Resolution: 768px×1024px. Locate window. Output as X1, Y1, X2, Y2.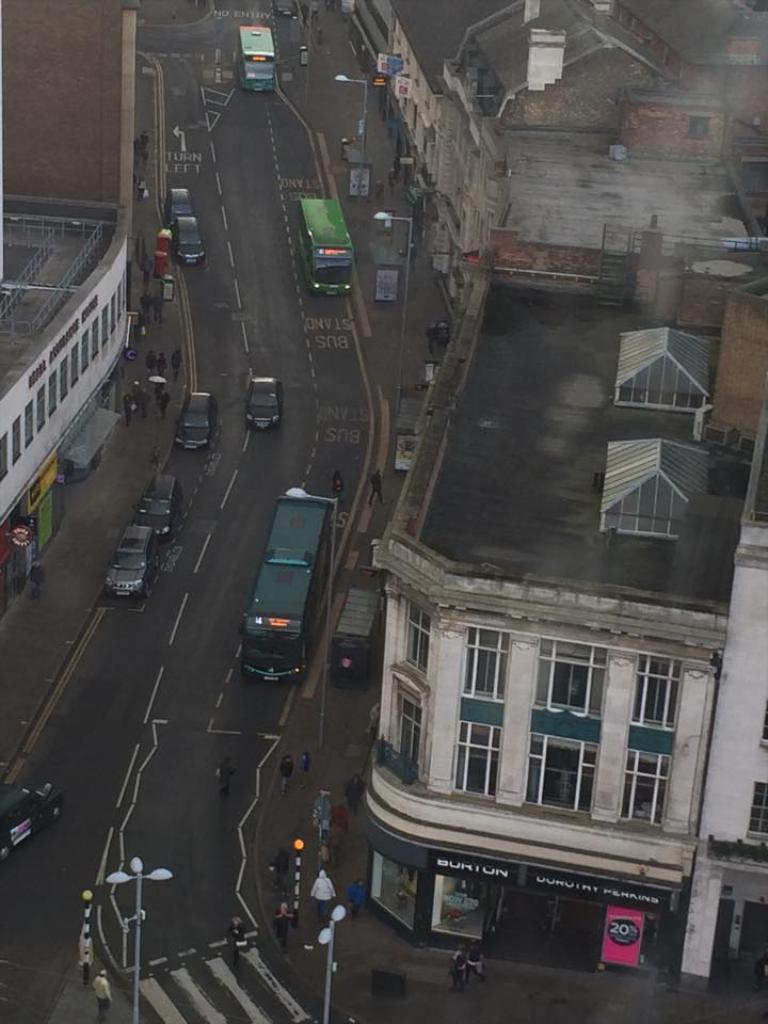
398, 595, 436, 681.
